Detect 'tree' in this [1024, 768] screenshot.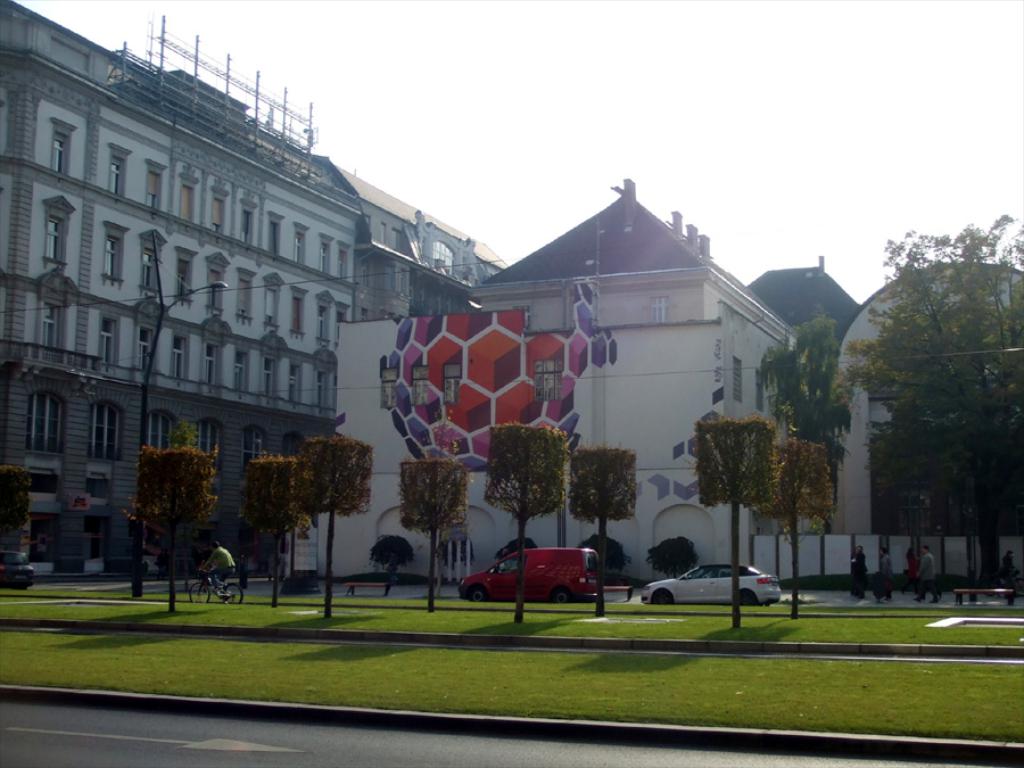
Detection: region(767, 436, 833, 620).
